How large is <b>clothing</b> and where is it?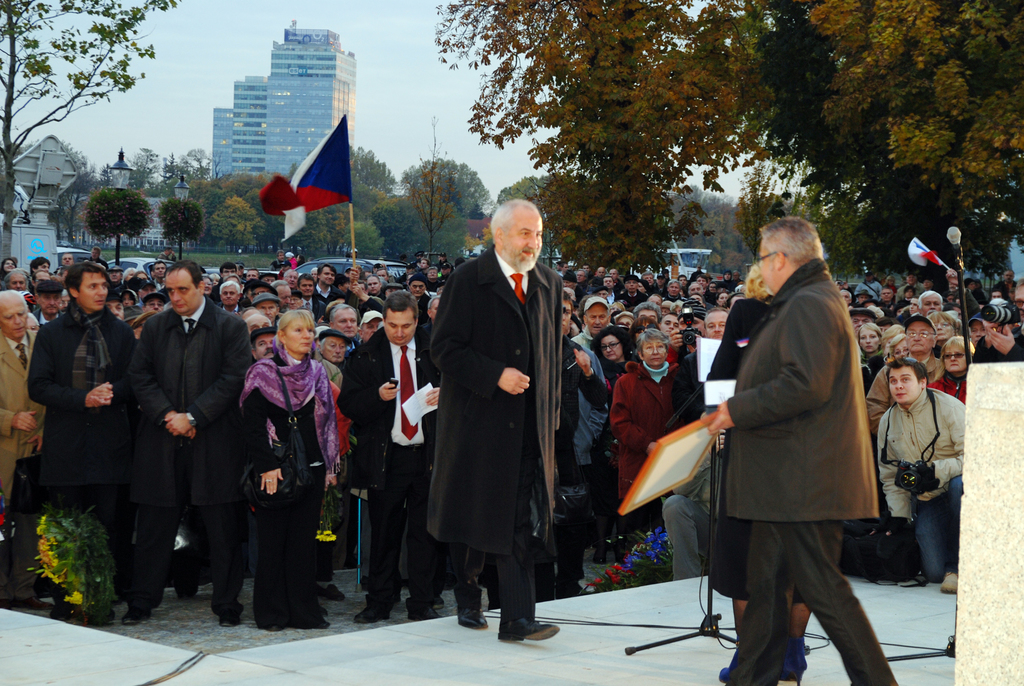
Bounding box: left=616, top=361, right=663, bottom=536.
